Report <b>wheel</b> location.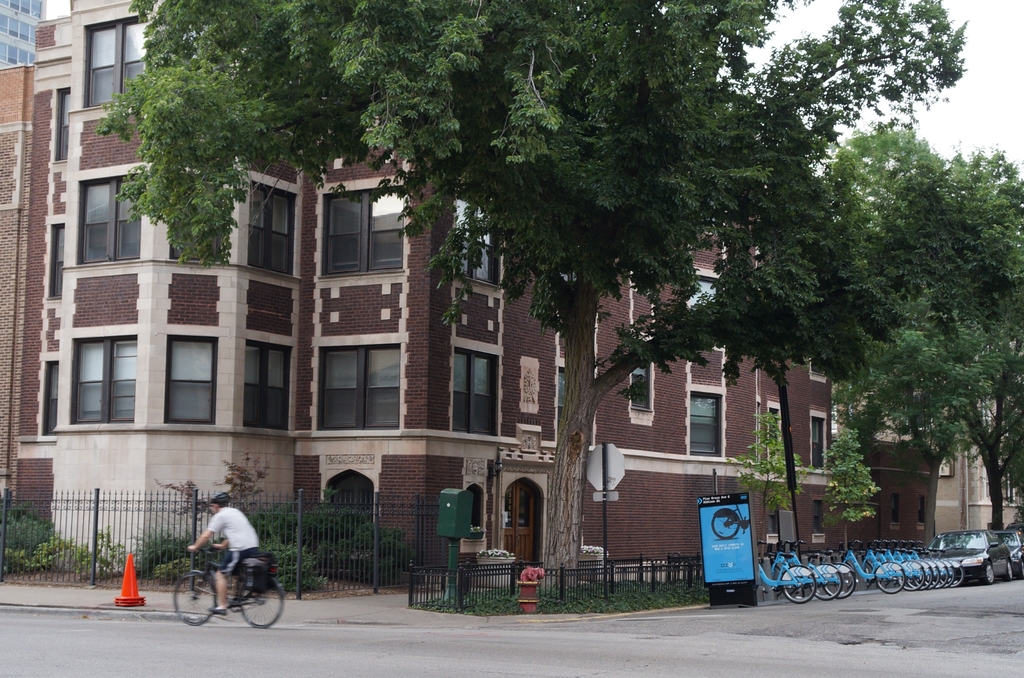
Report: 941:565:965:590.
